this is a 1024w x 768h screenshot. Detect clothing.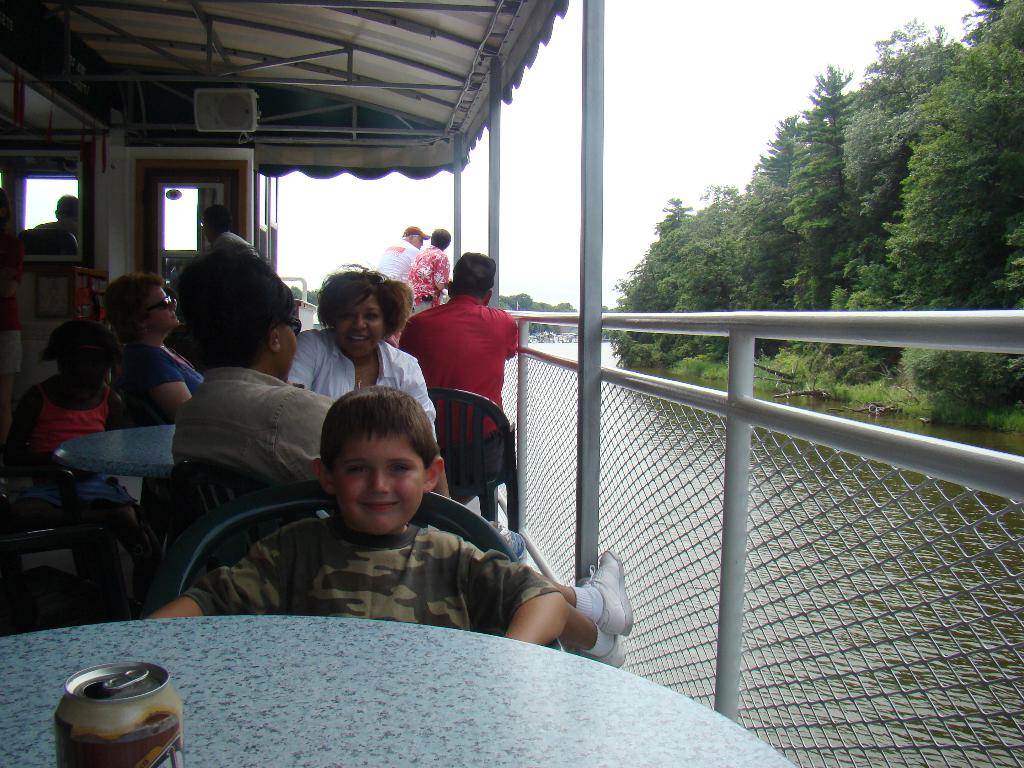
BBox(300, 330, 444, 438).
